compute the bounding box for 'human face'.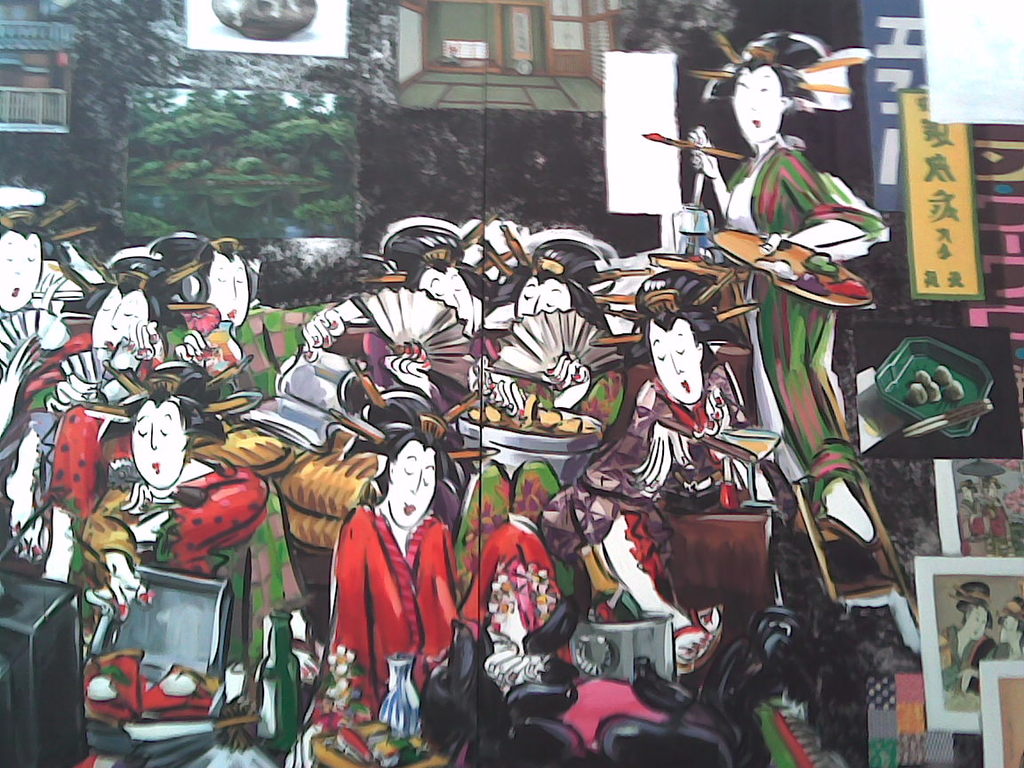
<box>651,321,700,400</box>.
